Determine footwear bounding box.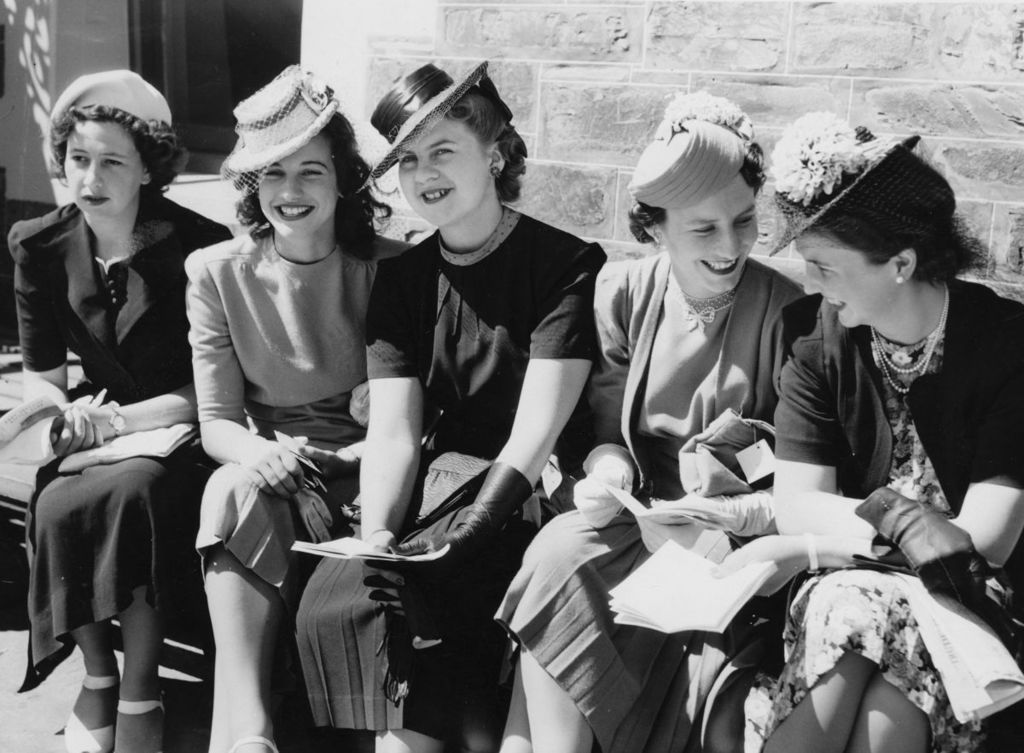
Determined: x1=113, y1=688, x2=166, y2=752.
